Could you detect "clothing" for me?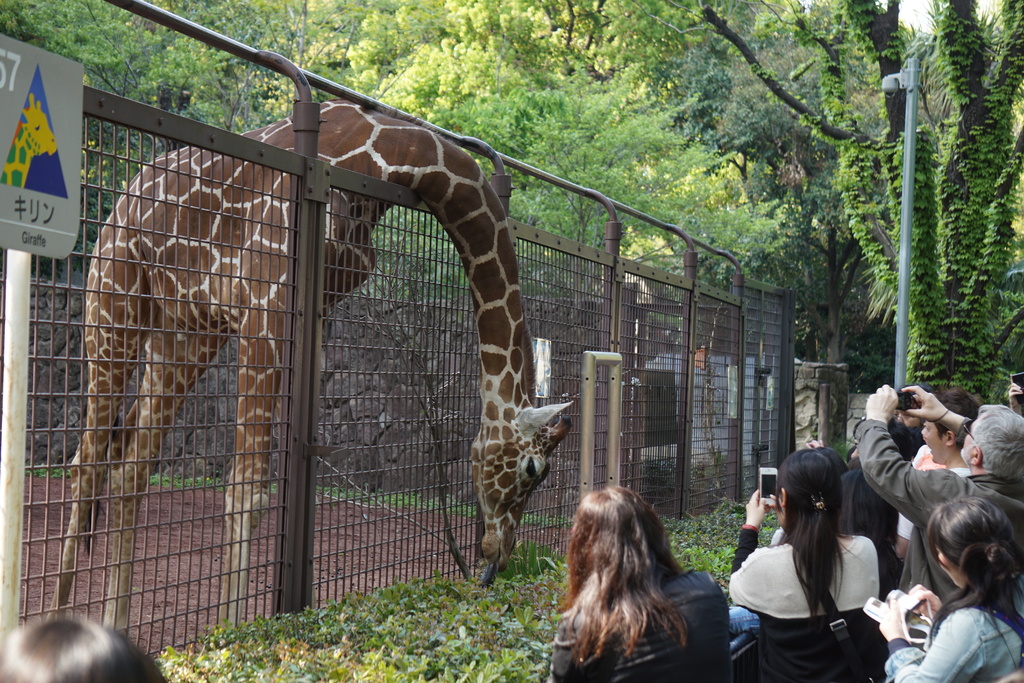
Detection result: bbox(739, 503, 900, 654).
